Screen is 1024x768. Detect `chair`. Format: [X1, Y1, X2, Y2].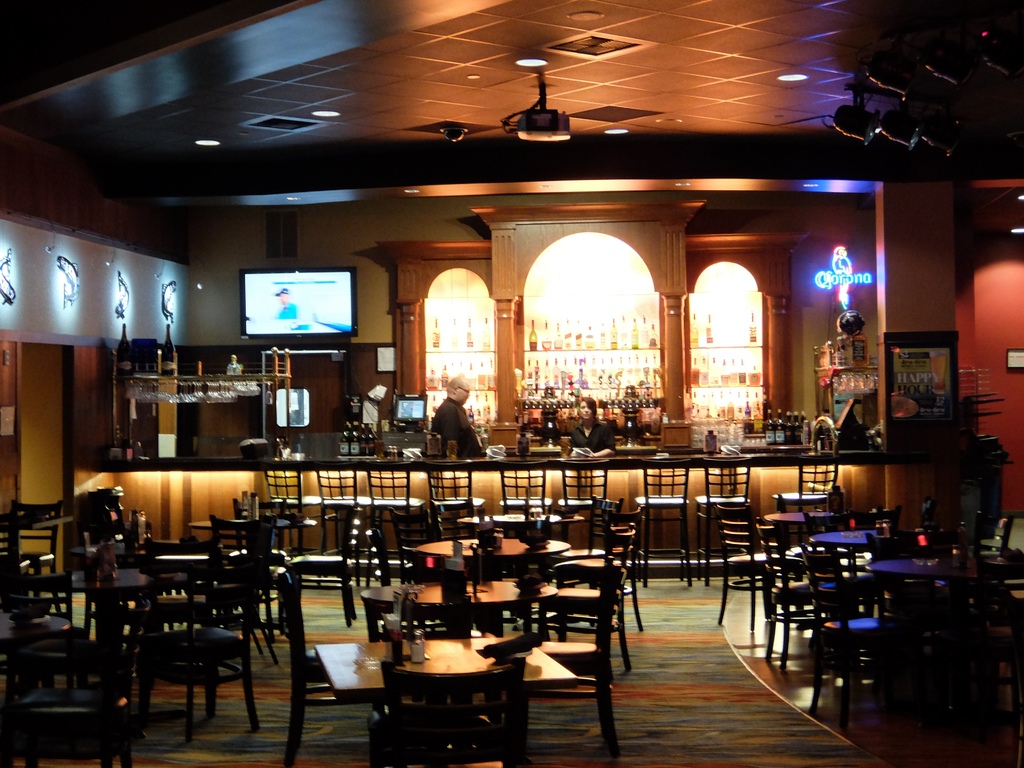
[637, 461, 694, 590].
